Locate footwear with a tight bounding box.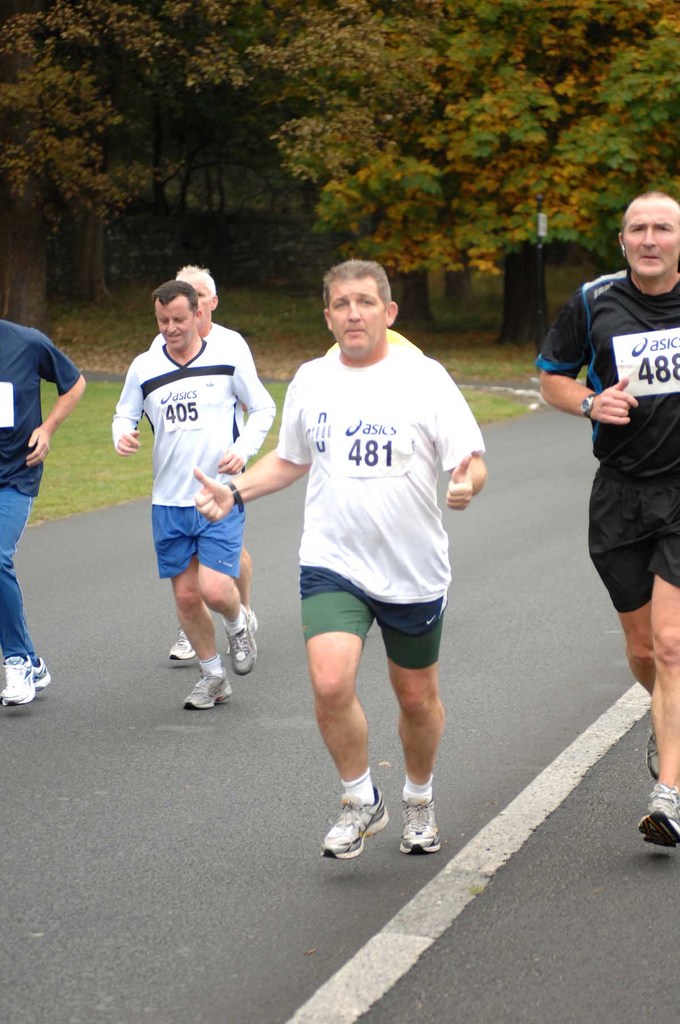
left=638, top=787, right=679, bottom=848.
